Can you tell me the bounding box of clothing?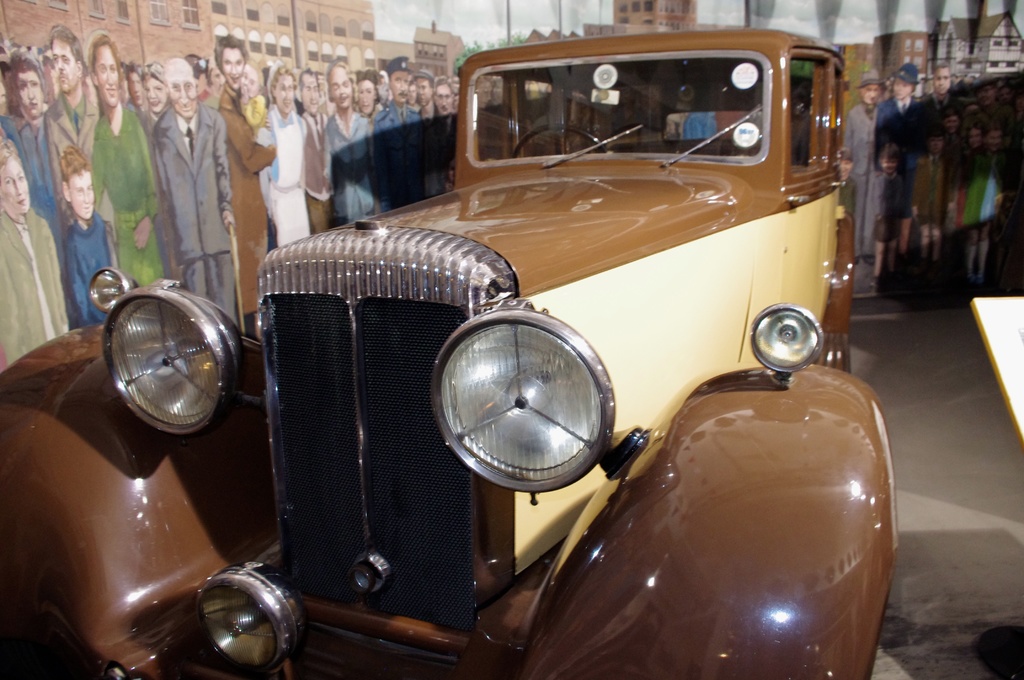
[977,154,1004,209].
